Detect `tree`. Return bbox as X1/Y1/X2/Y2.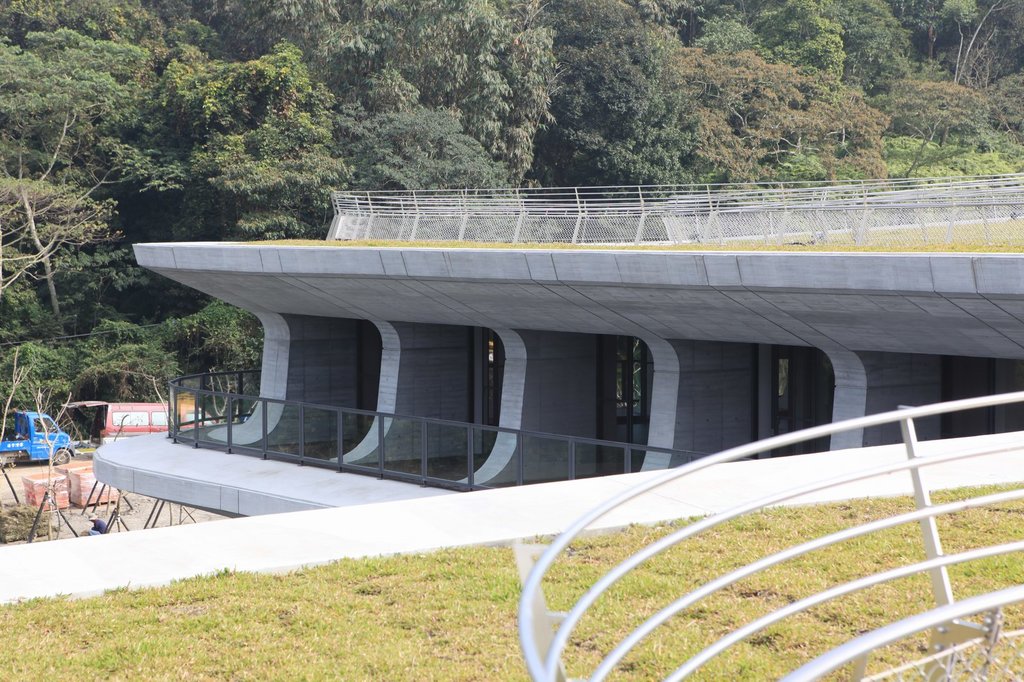
891/82/982/177.
